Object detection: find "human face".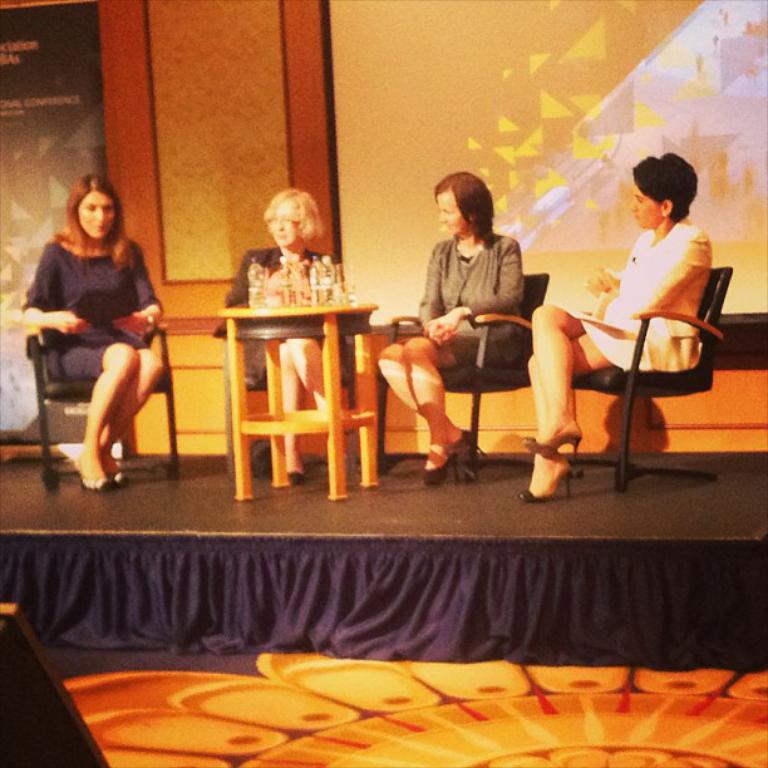
region(434, 188, 473, 240).
